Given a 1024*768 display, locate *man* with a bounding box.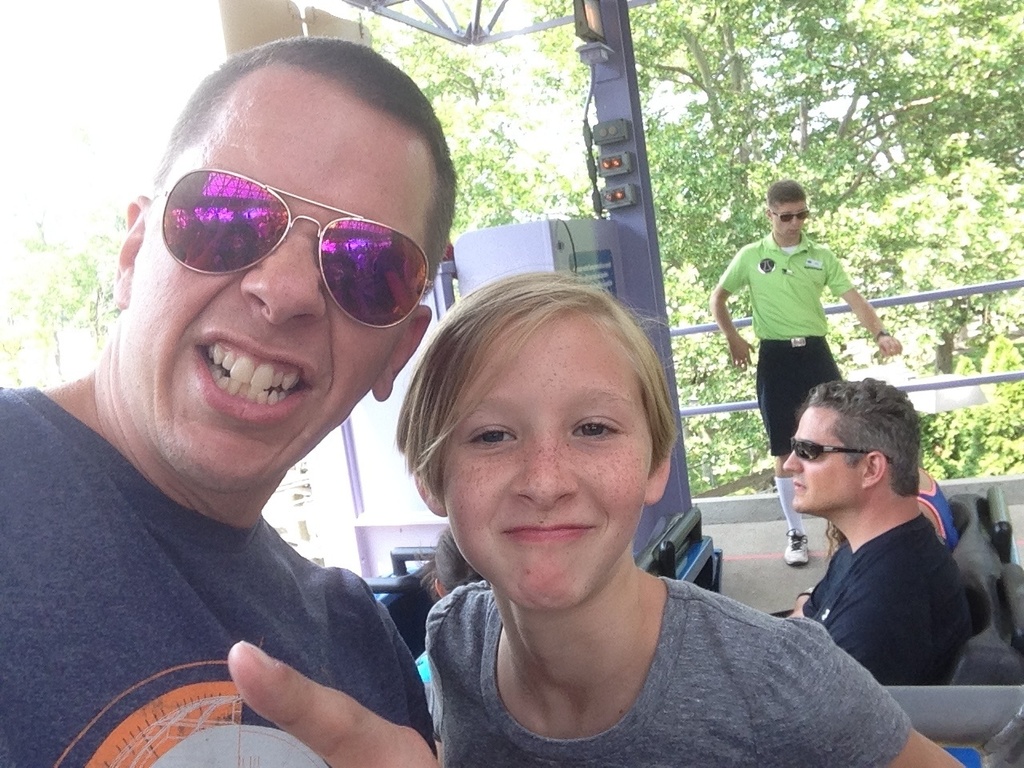
Located: [x1=706, y1=177, x2=903, y2=571].
